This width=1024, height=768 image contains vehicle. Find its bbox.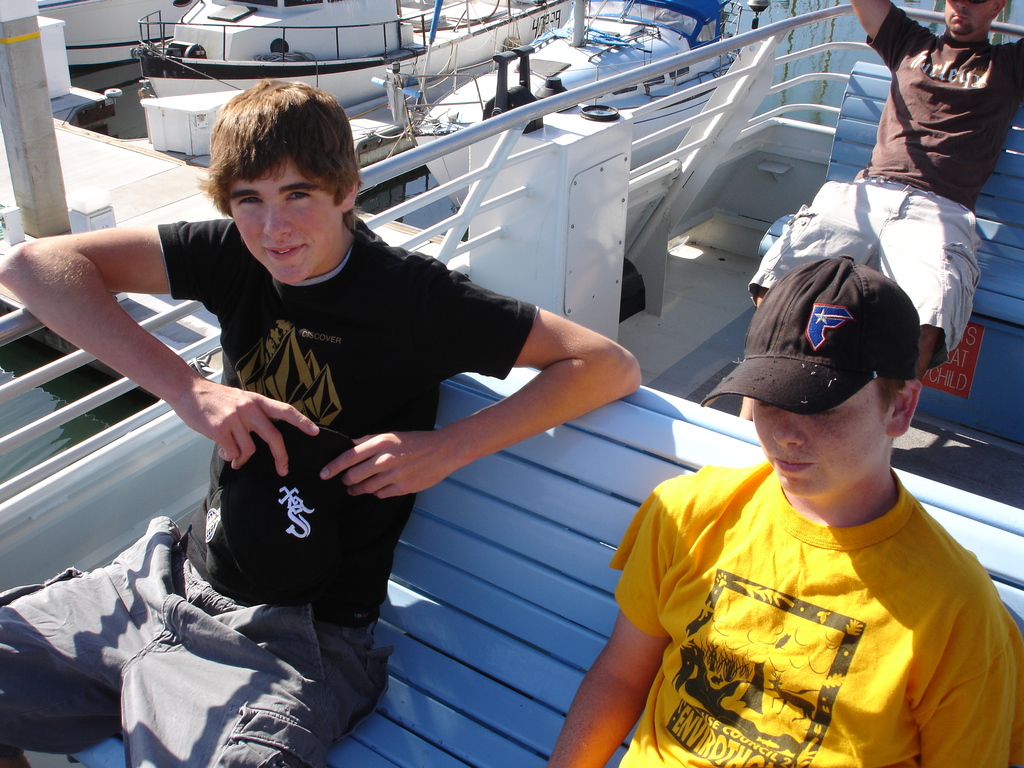
[x1=0, y1=1, x2=1023, y2=767].
